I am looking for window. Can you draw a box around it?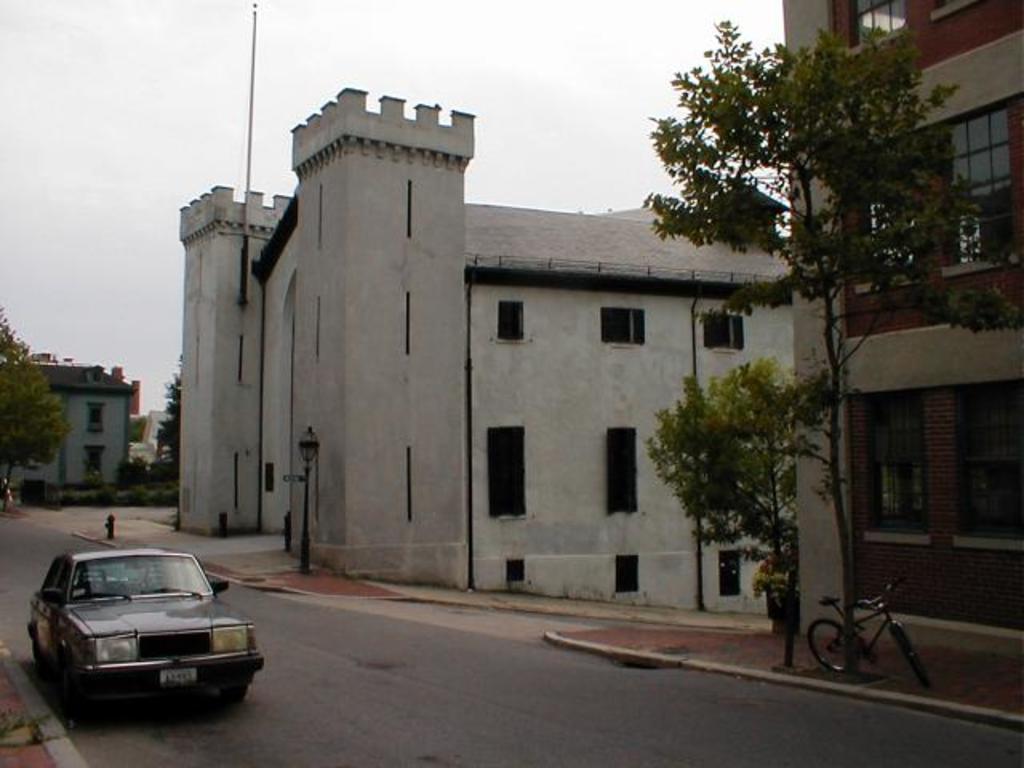
Sure, the bounding box is box=[702, 312, 754, 352].
